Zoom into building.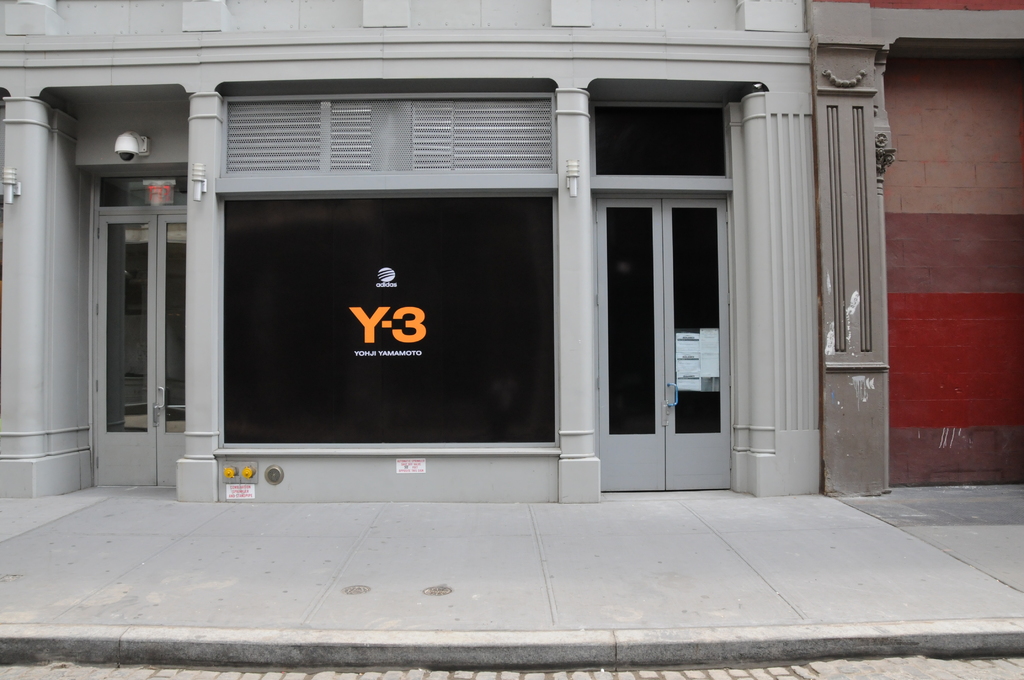
Zoom target: 0,0,1023,501.
